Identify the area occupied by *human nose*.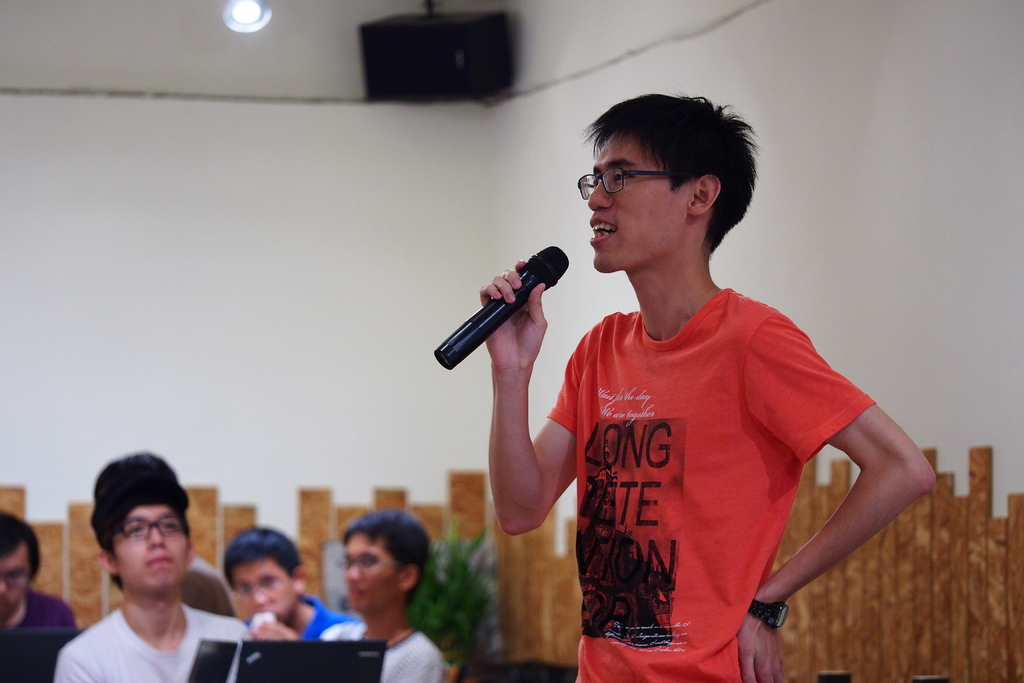
Area: select_region(252, 583, 268, 609).
